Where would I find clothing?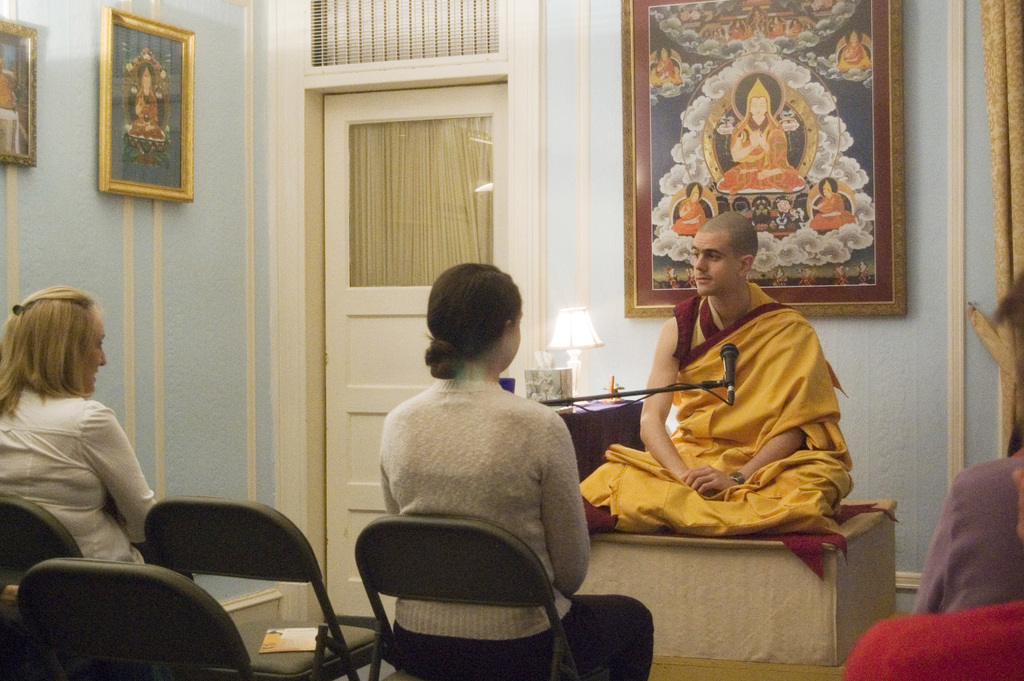
At left=128, top=90, right=164, bottom=140.
